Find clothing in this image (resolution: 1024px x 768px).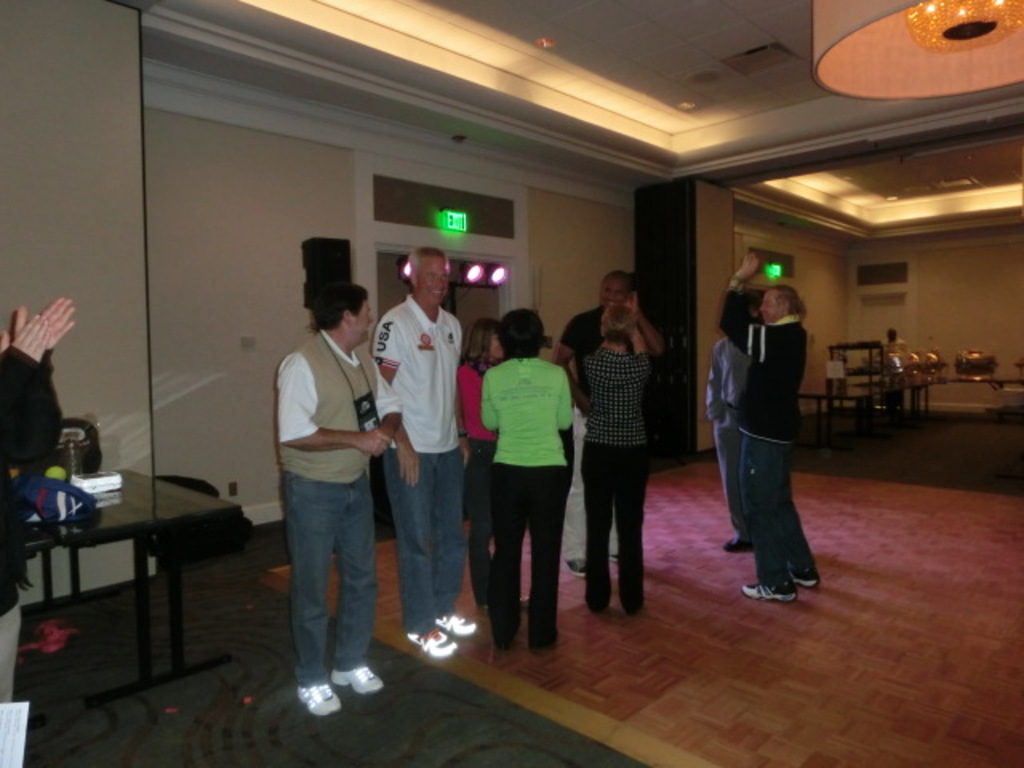
pyautogui.locateOnScreen(718, 341, 757, 541).
